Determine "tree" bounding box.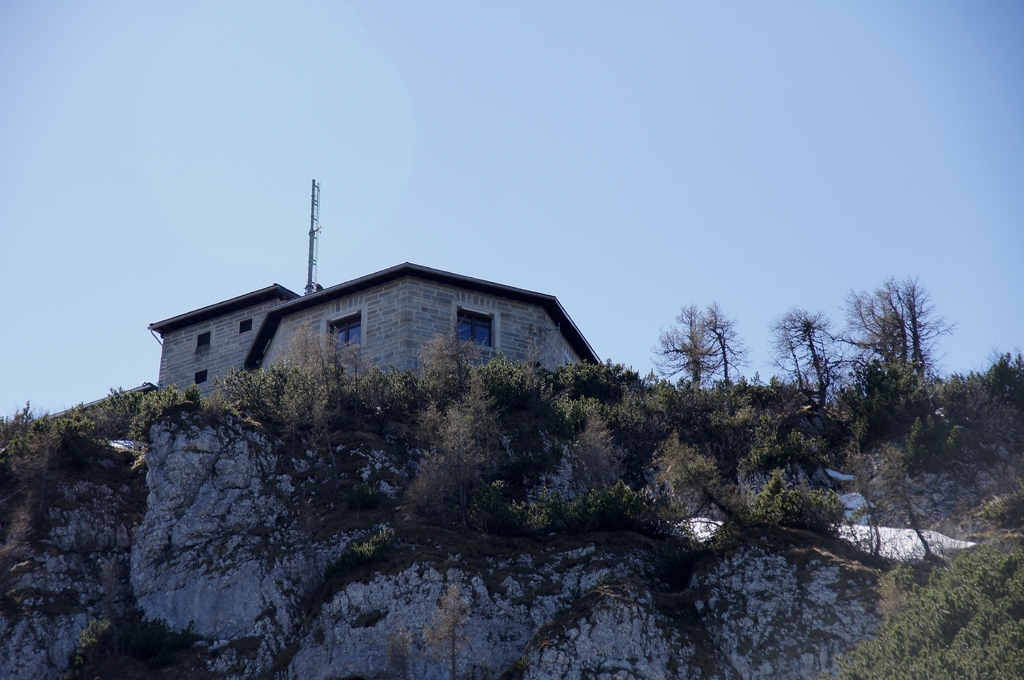
Determined: bbox(756, 304, 848, 407).
